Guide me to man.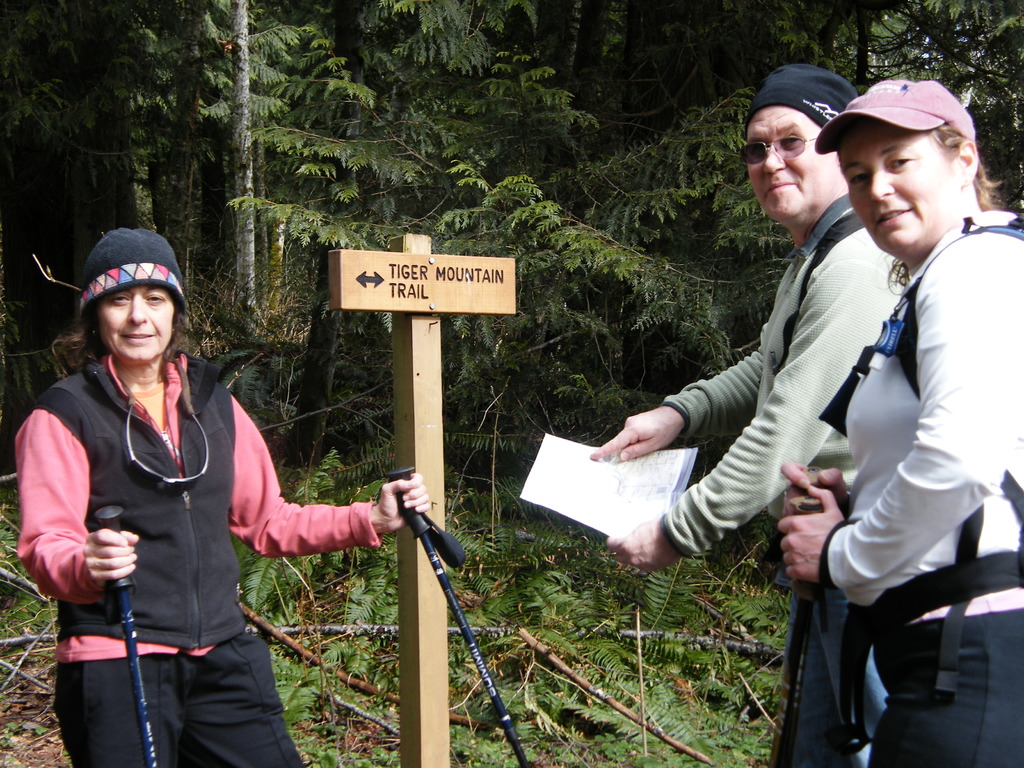
Guidance: bbox(581, 70, 1007, 767).
